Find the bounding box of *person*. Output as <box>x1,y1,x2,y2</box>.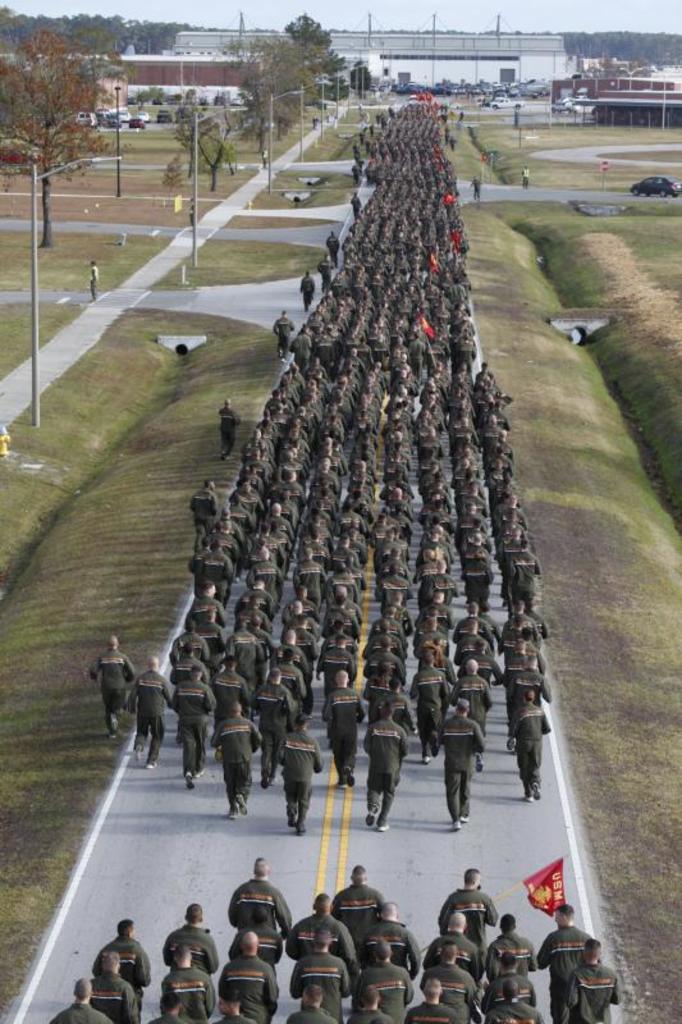
<box>97,942,139,1023</box>.
